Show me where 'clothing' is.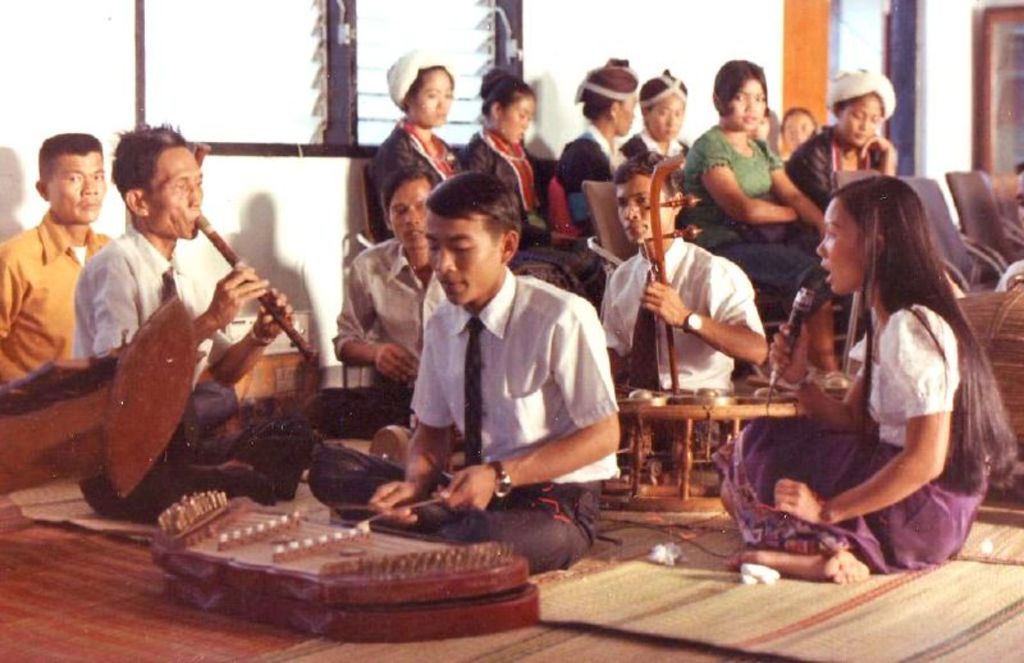
'clothing' is at 616, 127, 690, 156.
